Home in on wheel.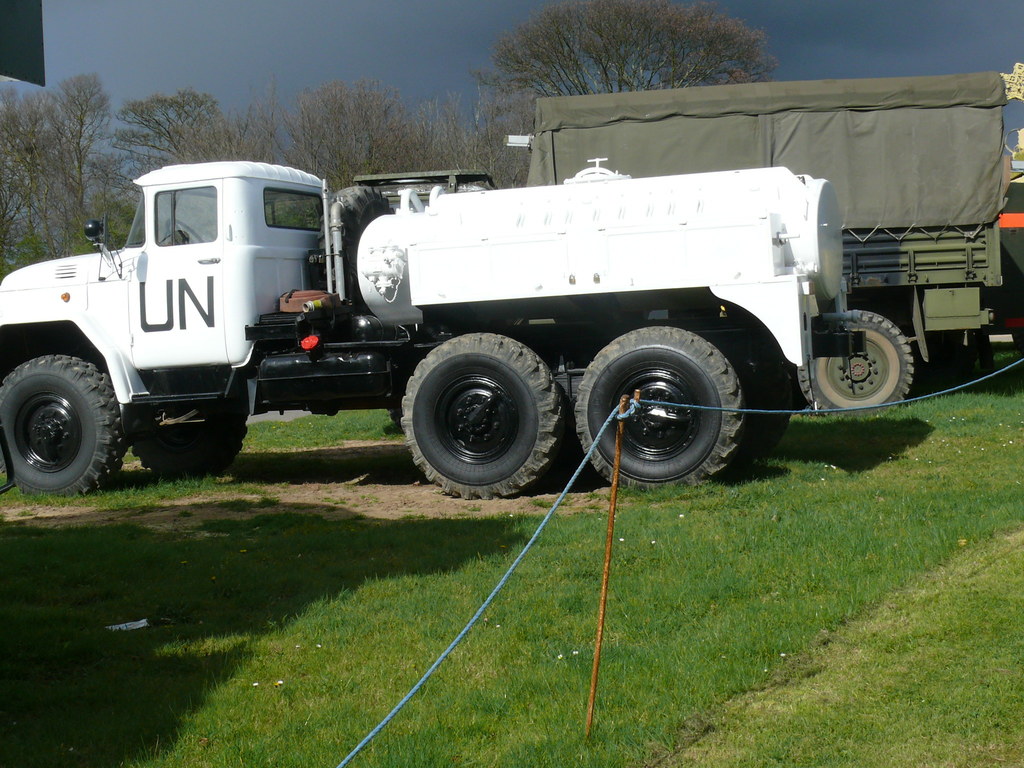
Homed in at locate(793, 311, 915, 414).
